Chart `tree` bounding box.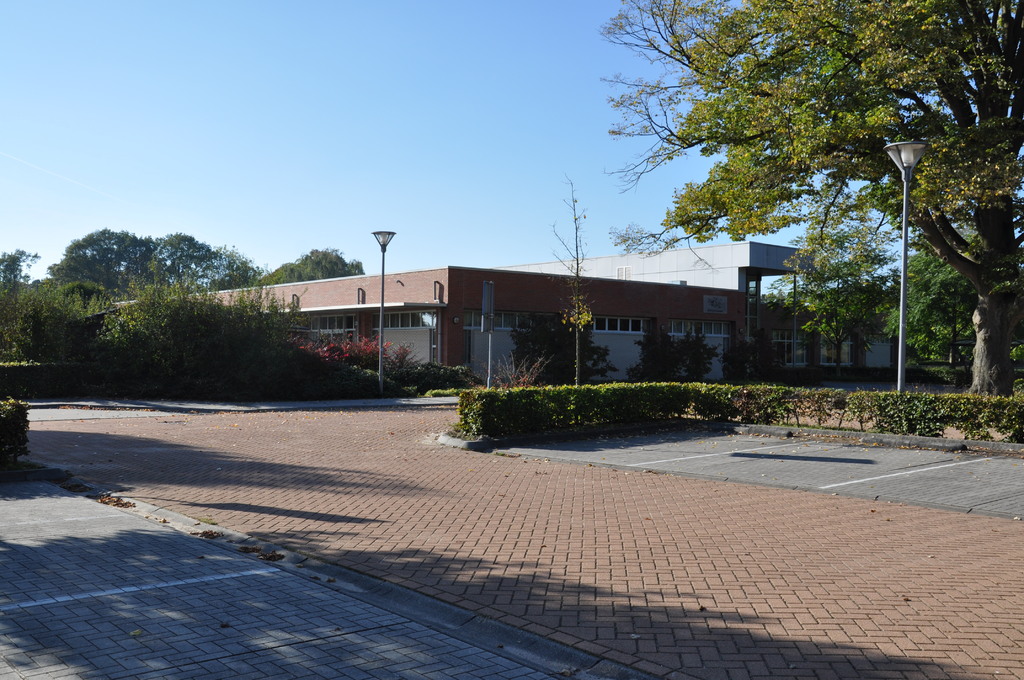
Charted: locate(52, 227, 156, 305).
